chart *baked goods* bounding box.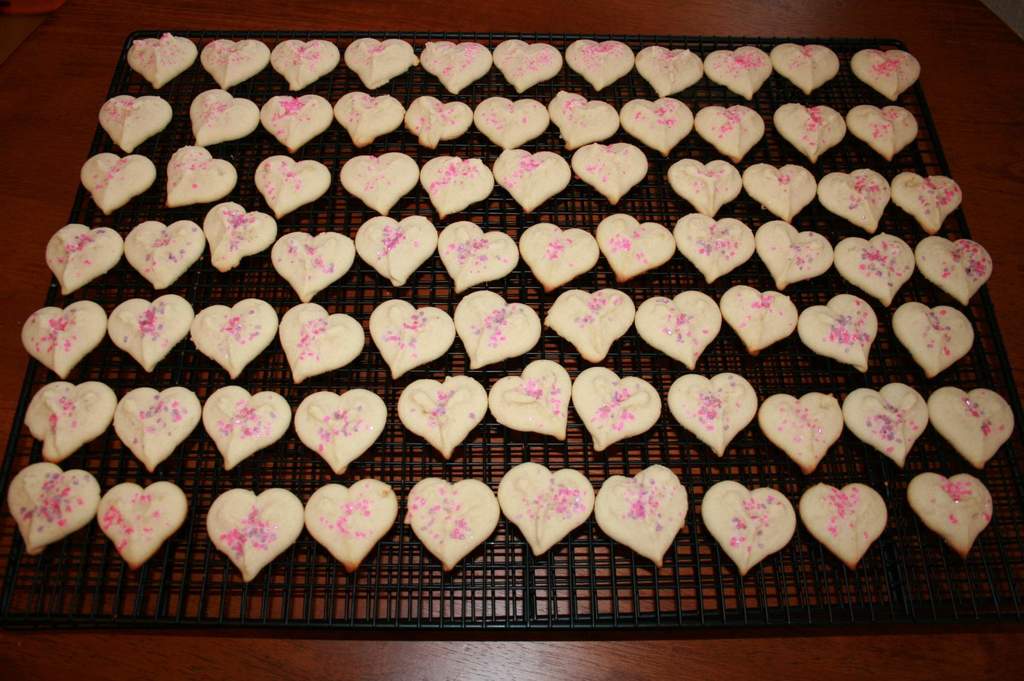
Charted: 757,223,833,291.
